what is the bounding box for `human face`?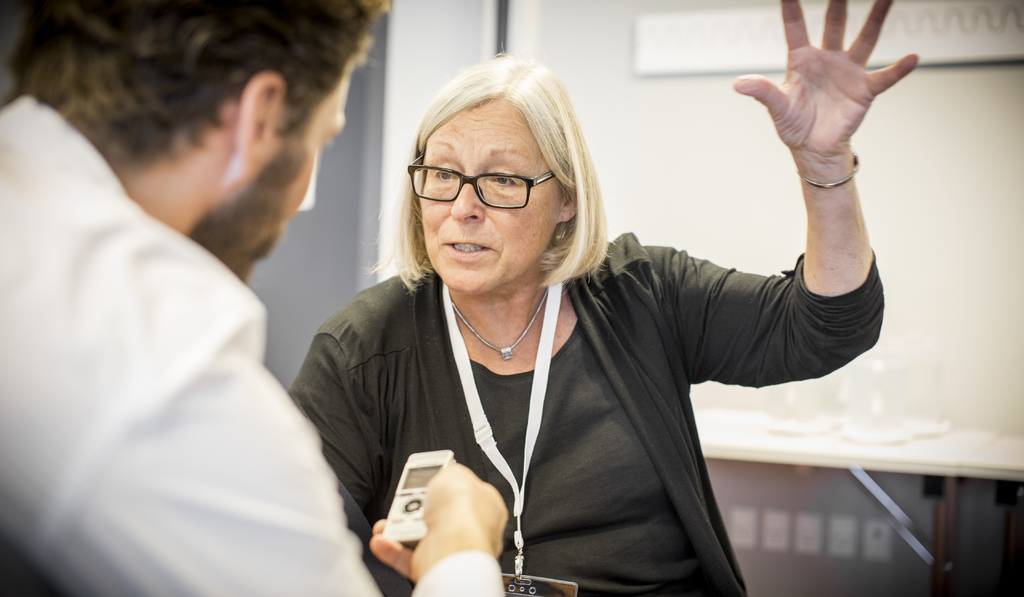
<region>420, 97, 562, 296</region>.
